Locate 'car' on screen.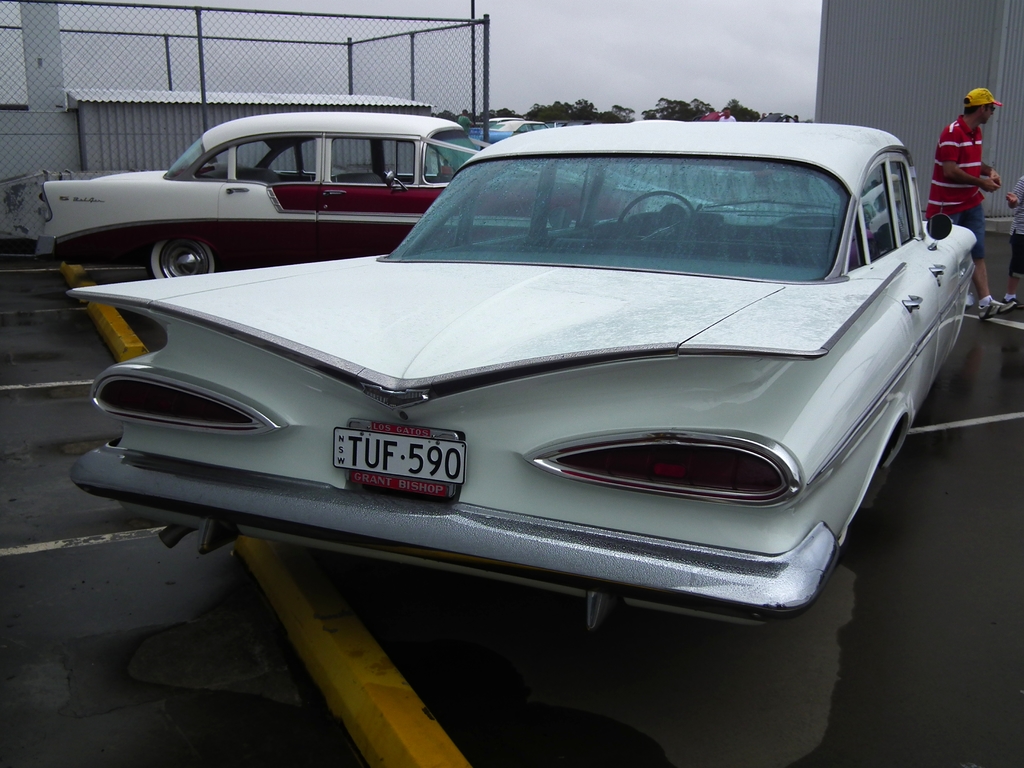
On screen at [left=70, top=118, right=980, bottom=631].
